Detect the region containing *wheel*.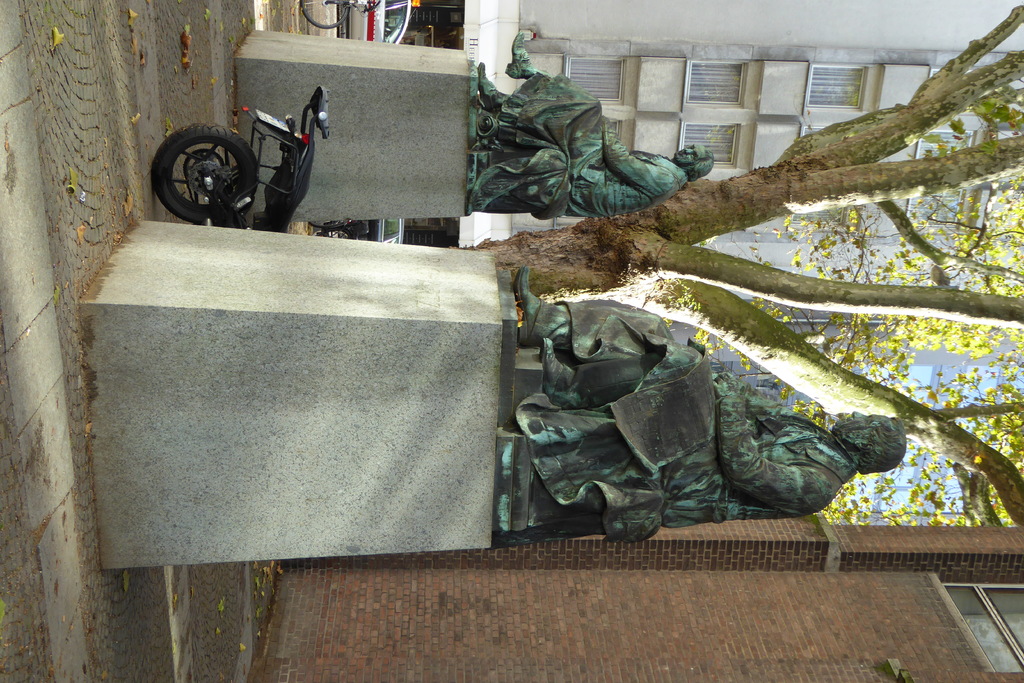
[x1=161, y1=125, x2=251, y2=211].
